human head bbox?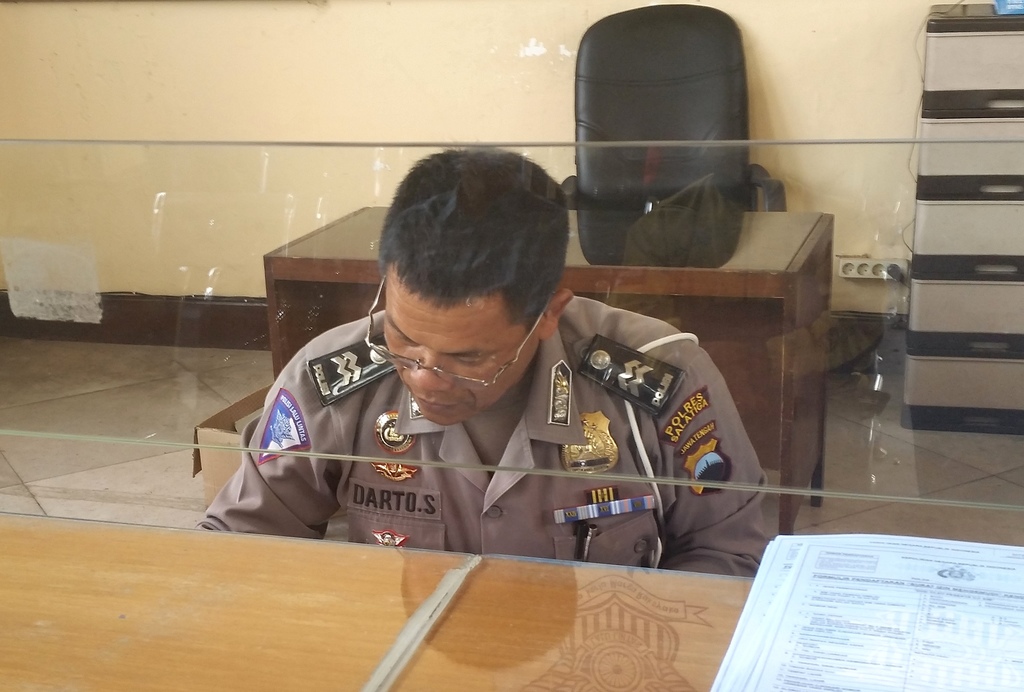
359/135/584/408
